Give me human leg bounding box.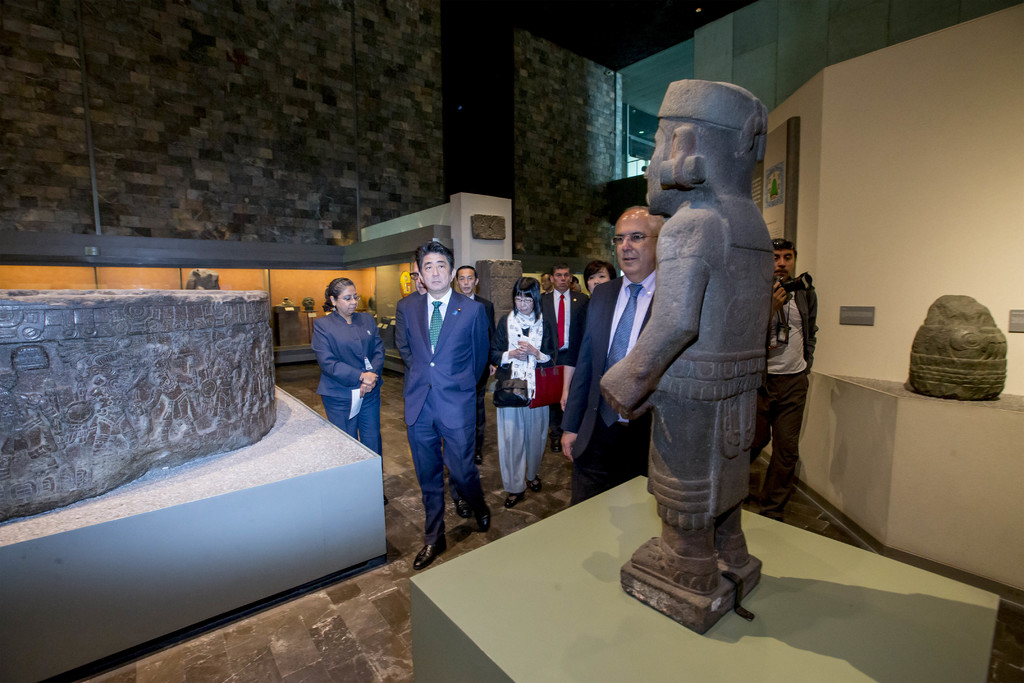
rect(502, 394, 525, 507).
